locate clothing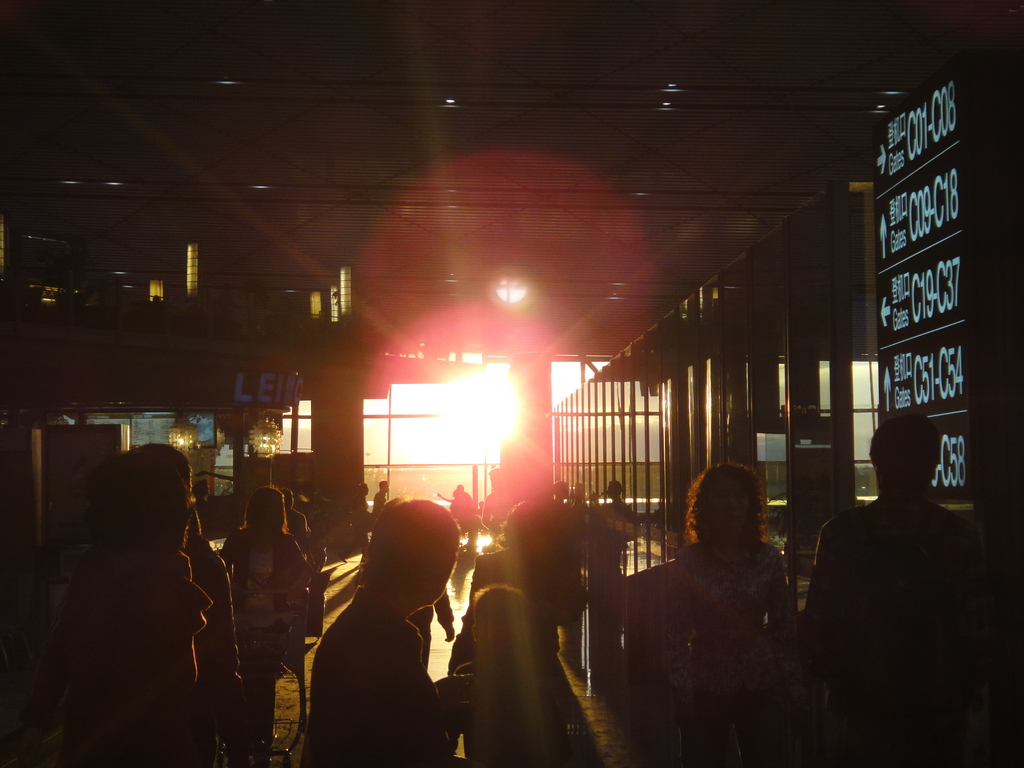
[806,451,991,744]
